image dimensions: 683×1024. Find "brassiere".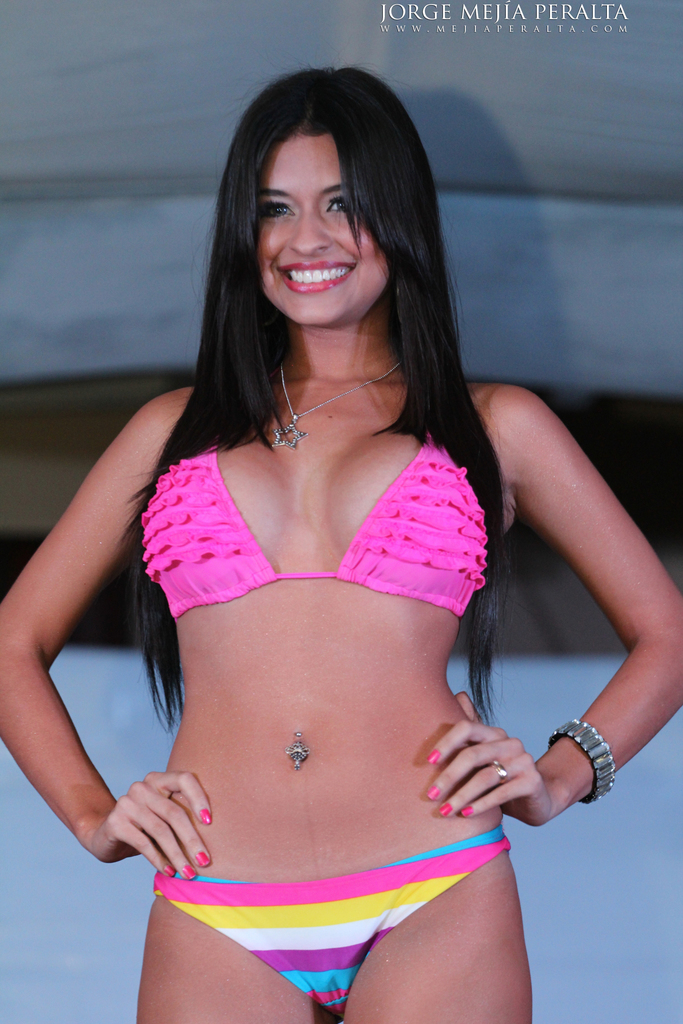
136/396/490/620.
